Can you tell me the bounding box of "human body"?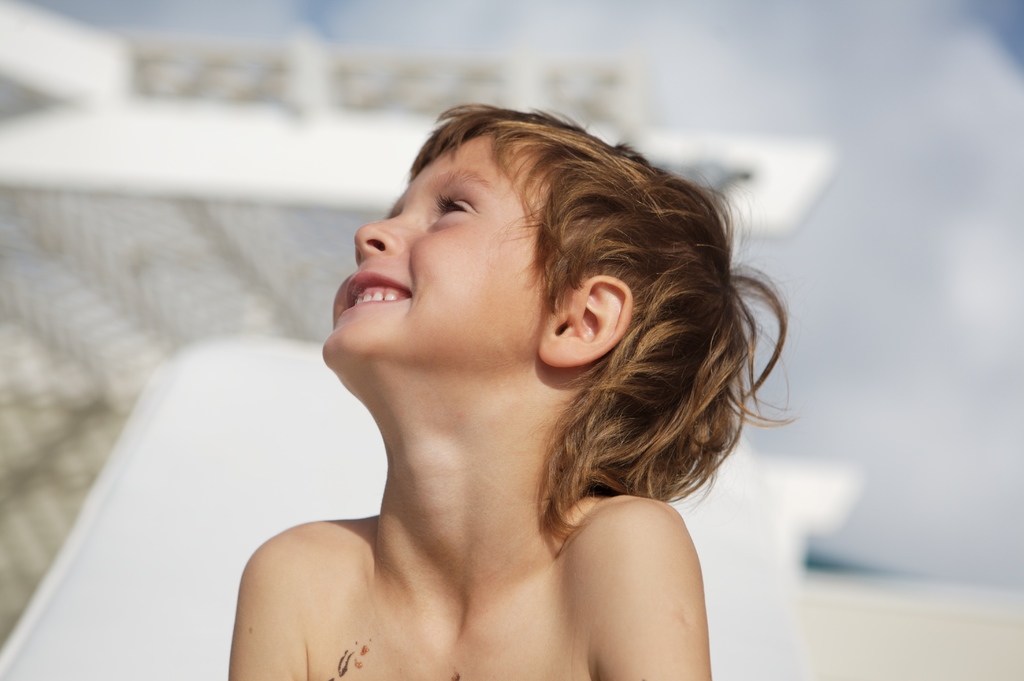
x1=223 y1=101 x2=806 y2=680.
